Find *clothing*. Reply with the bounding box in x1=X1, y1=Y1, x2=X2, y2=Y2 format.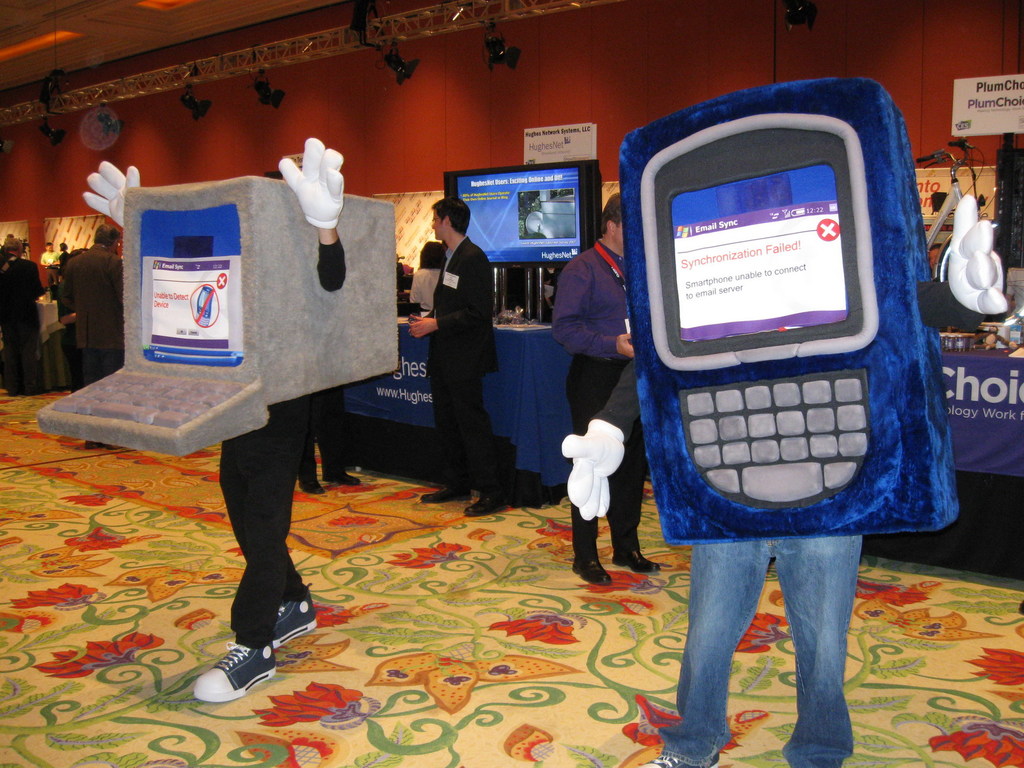
x1=0, y1=257, x2=42, y2=394.
